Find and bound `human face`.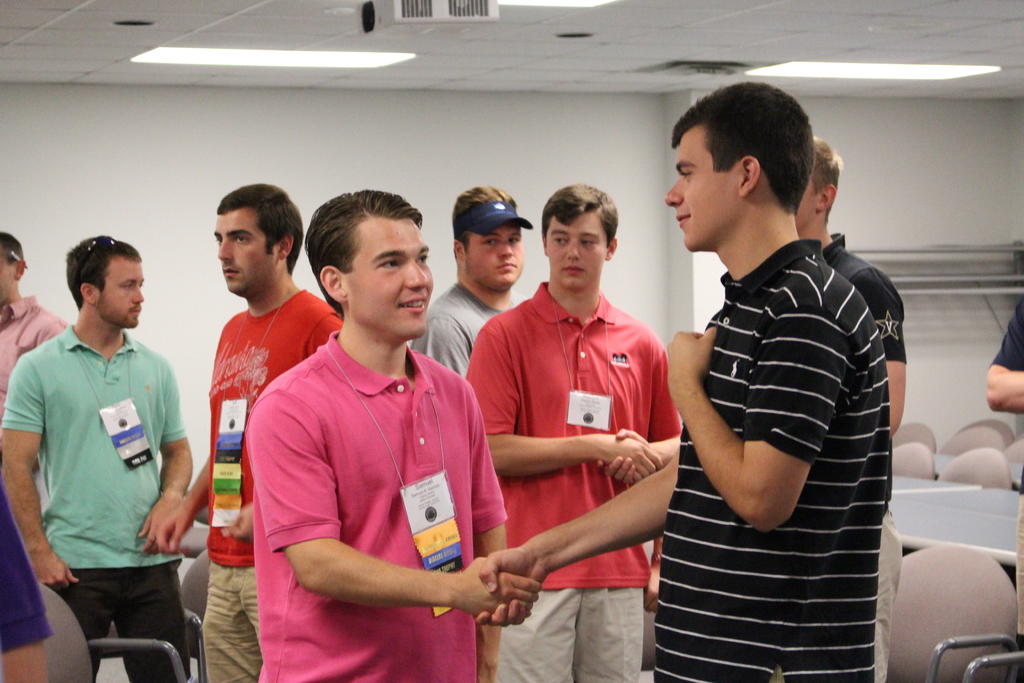
Bound: bbox=[666, 144, 725, 252].
